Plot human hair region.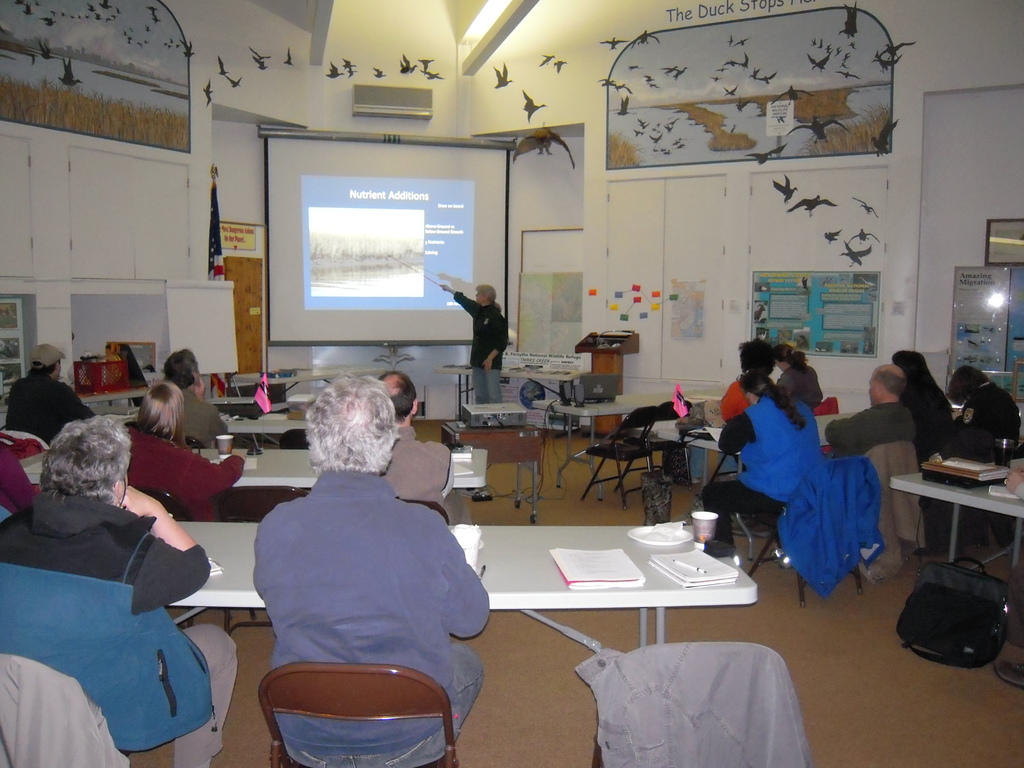
Plotted at <box>39,413,131,506</box>.
